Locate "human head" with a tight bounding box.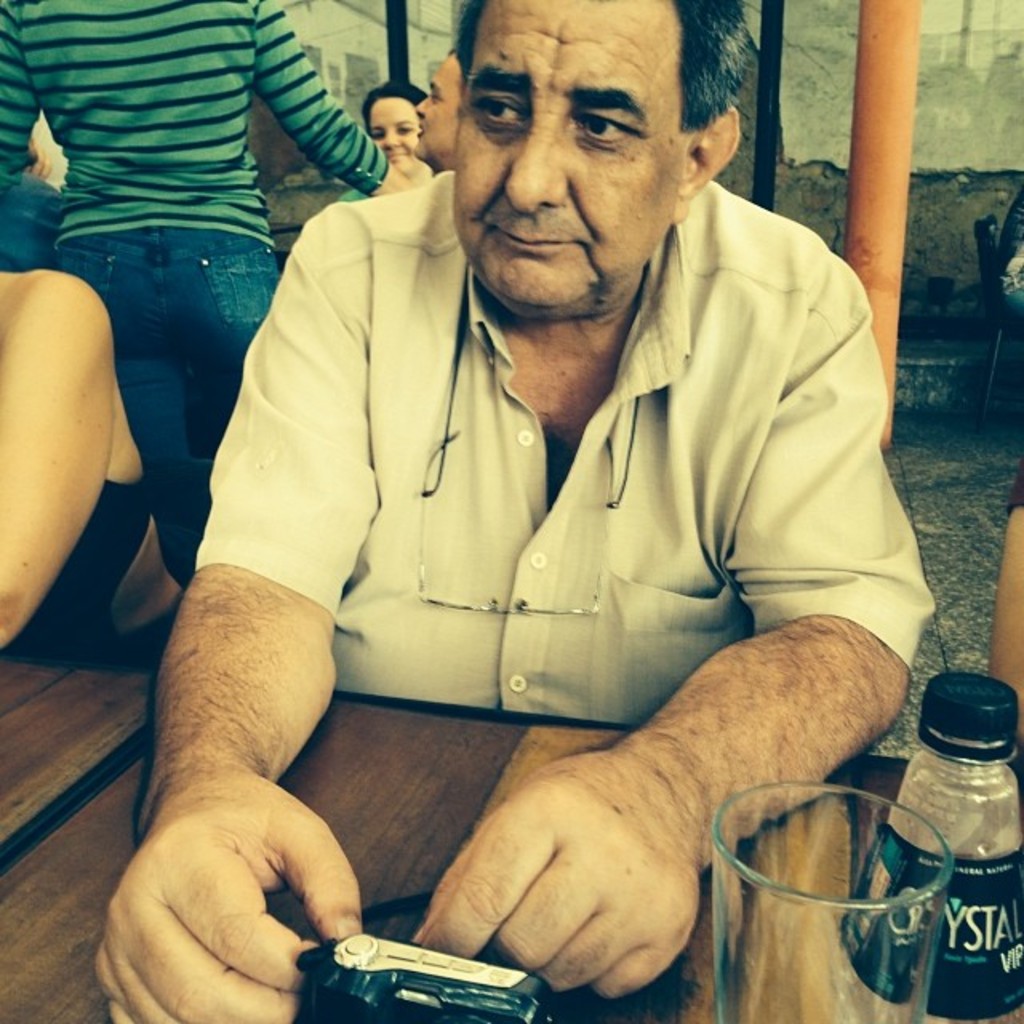
box(355, 82, 430, 168).
